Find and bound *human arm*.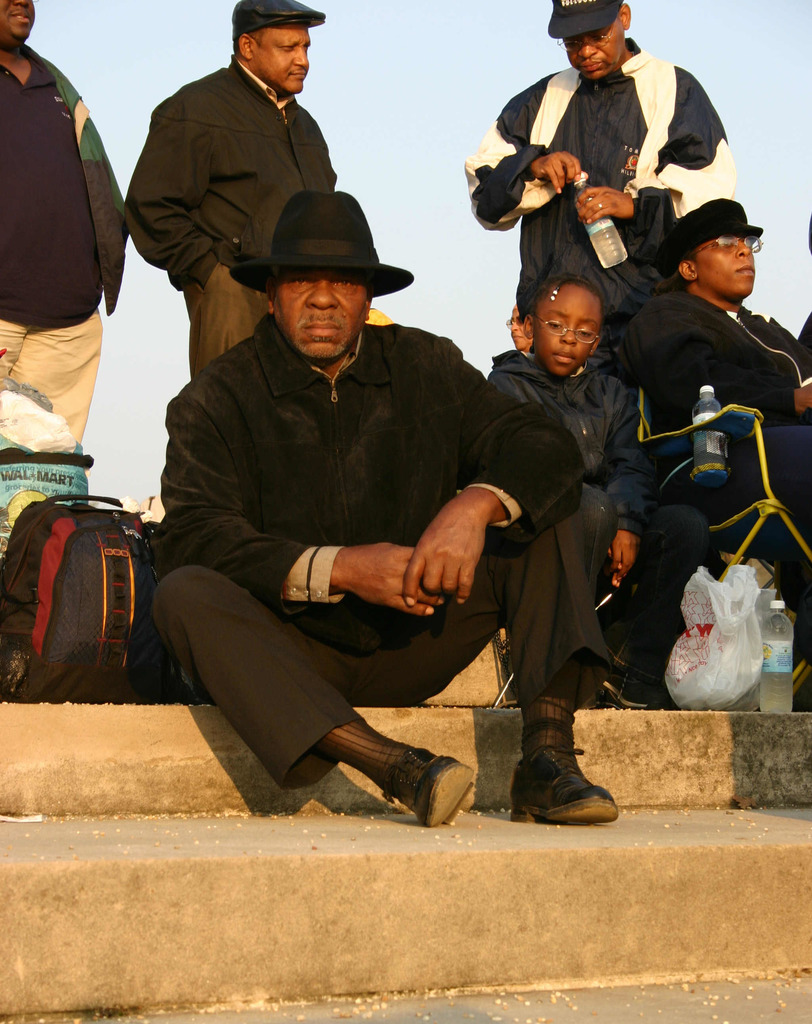
Bound: [638,298,811,420].
